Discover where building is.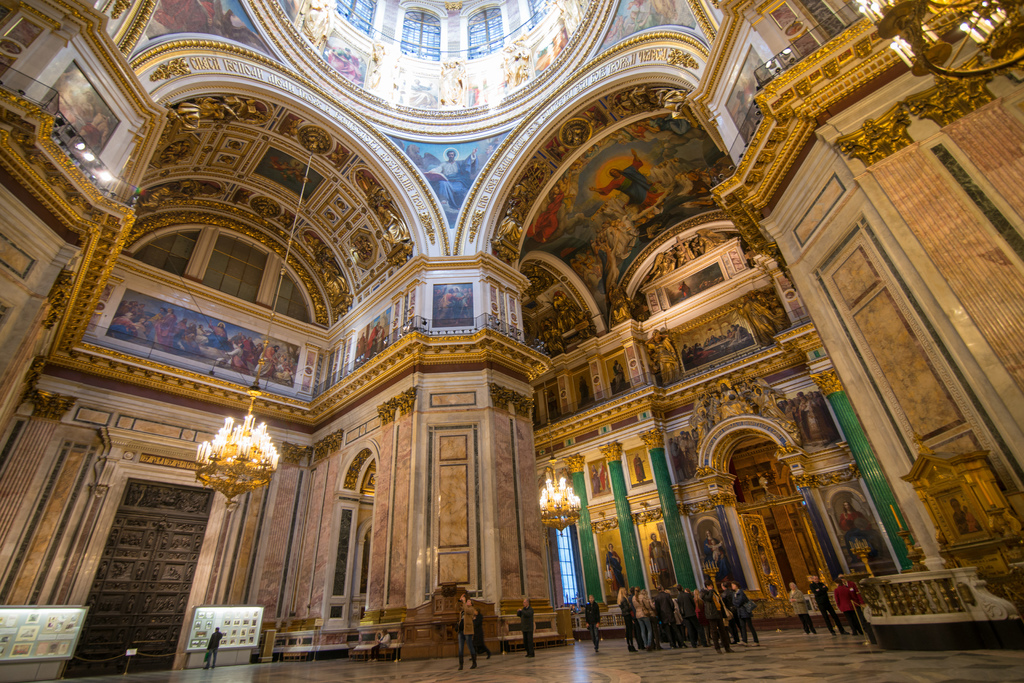
Discovered at detection(0, 0, 1023, 682).
